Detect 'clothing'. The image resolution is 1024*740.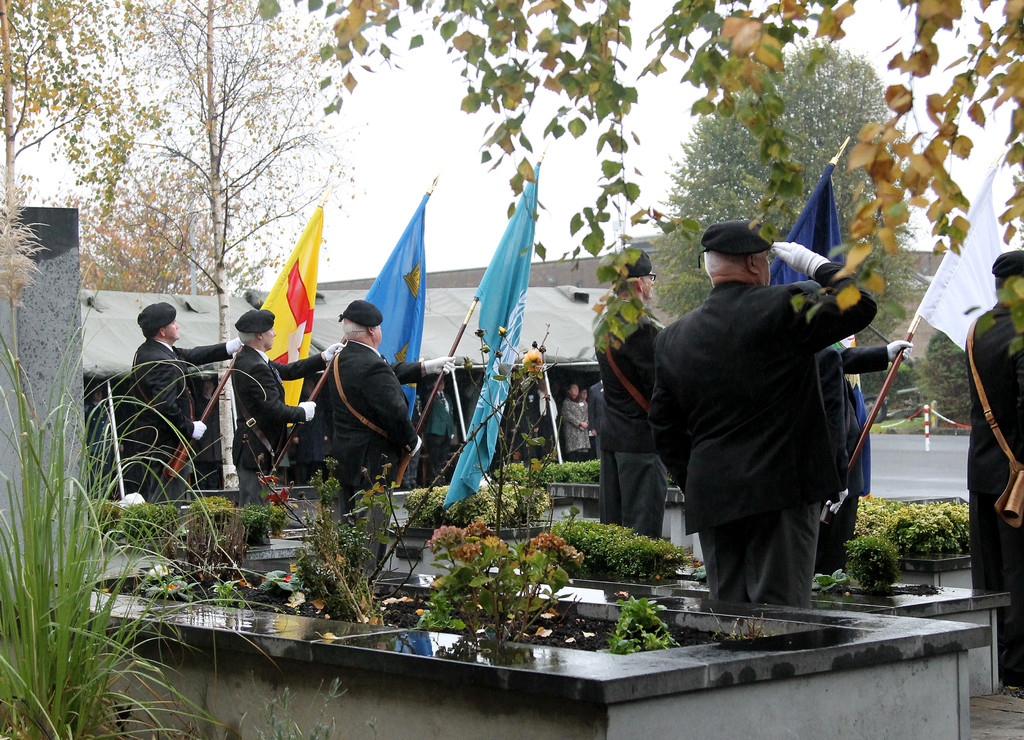
Rect(556, 399, 584, 470).
